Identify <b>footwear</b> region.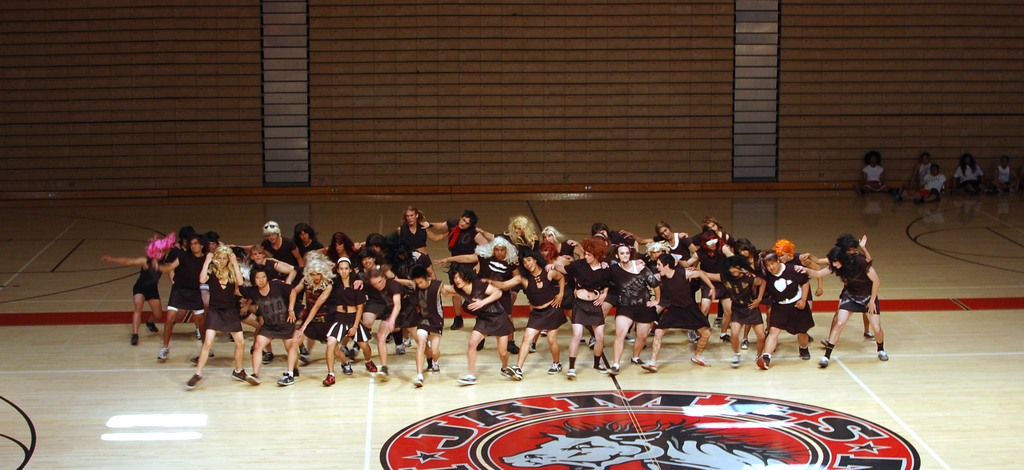
Region: [856, 186, 862, 195].
